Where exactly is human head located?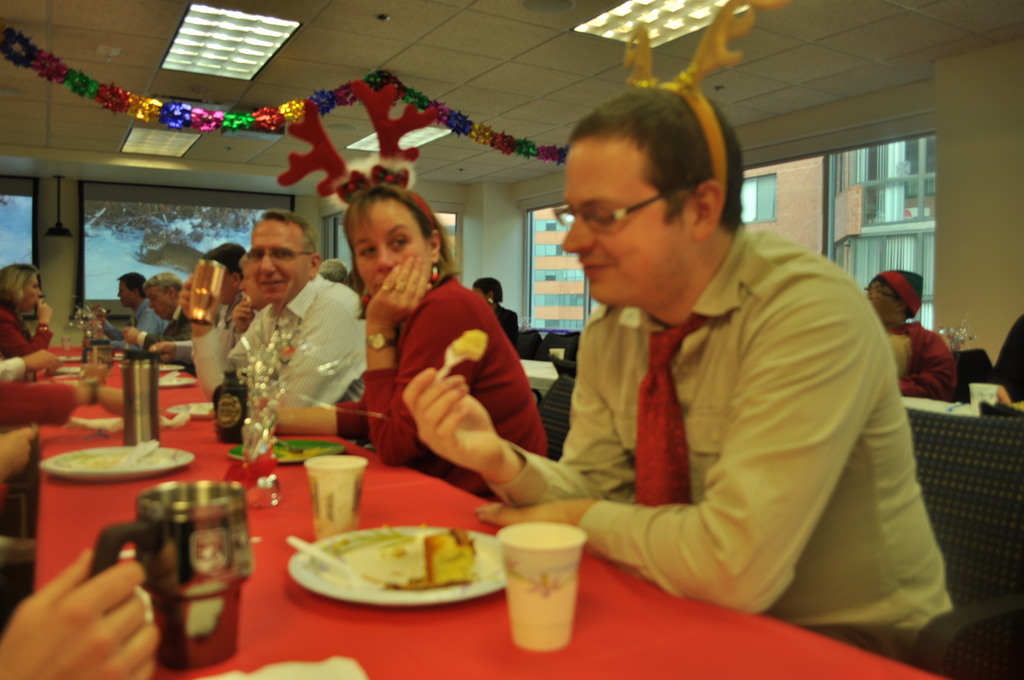
Its bounding box is bbox(860, 266, 922, 323).
